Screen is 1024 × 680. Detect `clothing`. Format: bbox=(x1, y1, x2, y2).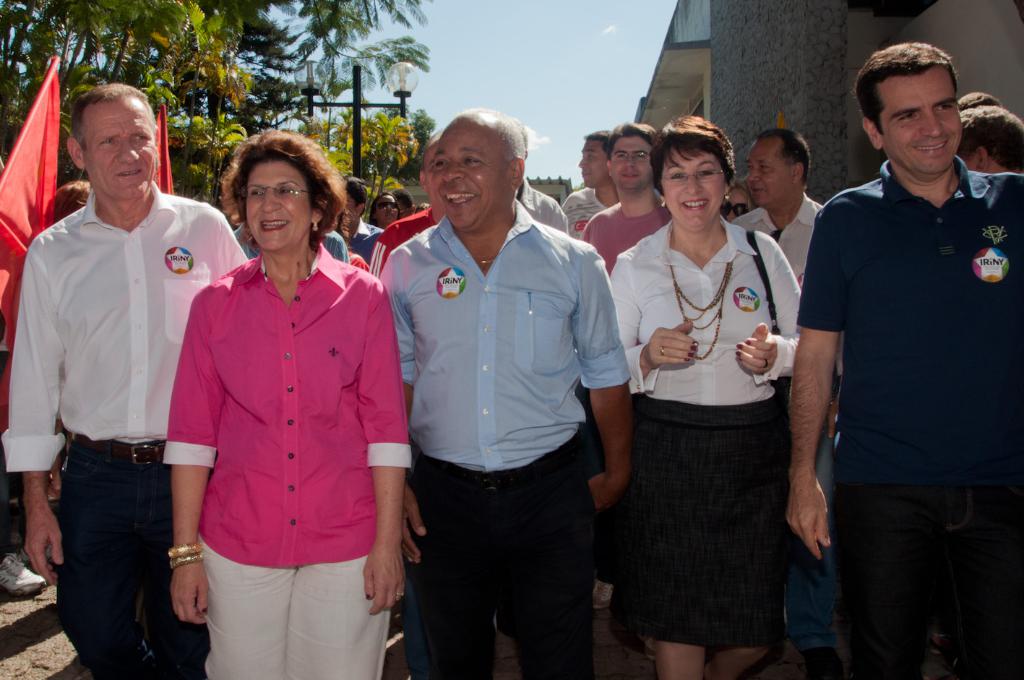
bbox=(371, 207, 434, 285).
